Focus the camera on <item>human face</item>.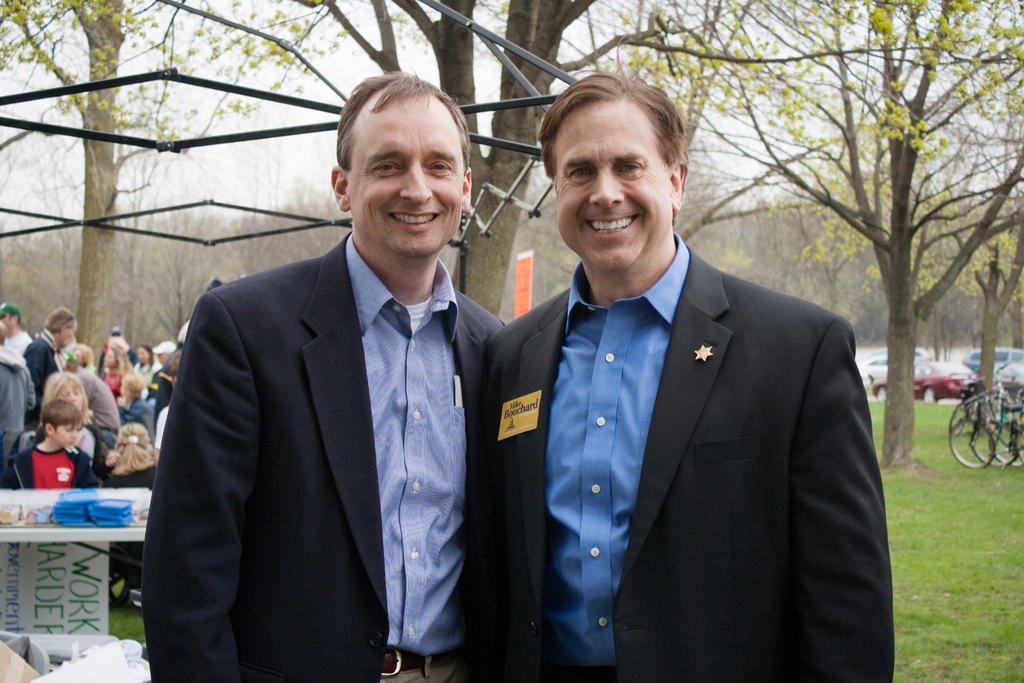
Focus region: rect(350, 98, 463, 258).
